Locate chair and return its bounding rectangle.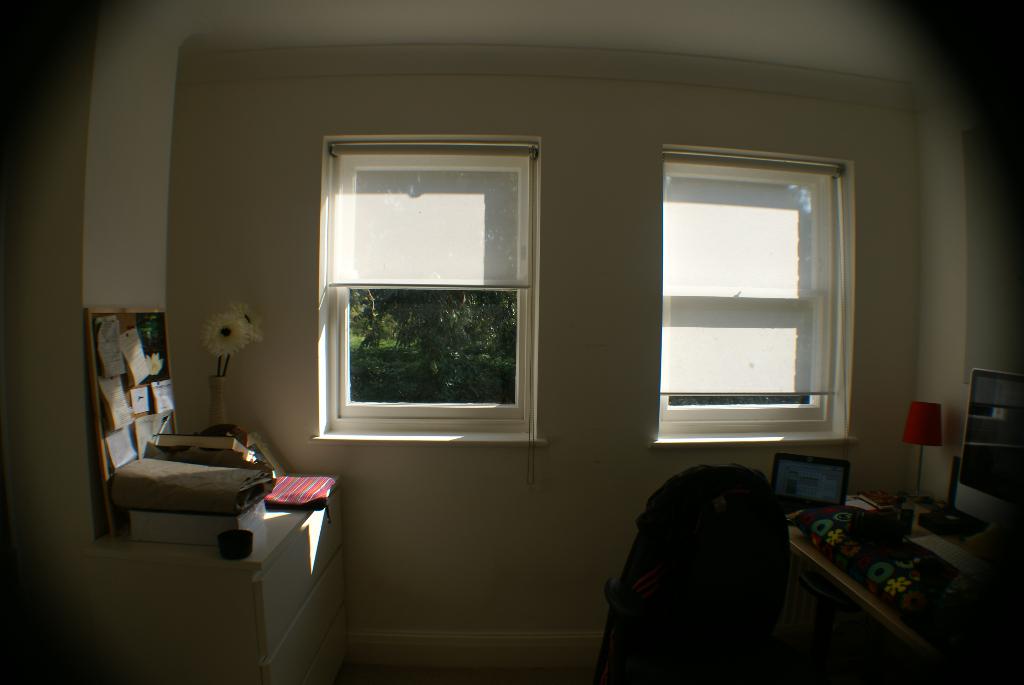
left=591, top=577, right=740, bottom=684.
